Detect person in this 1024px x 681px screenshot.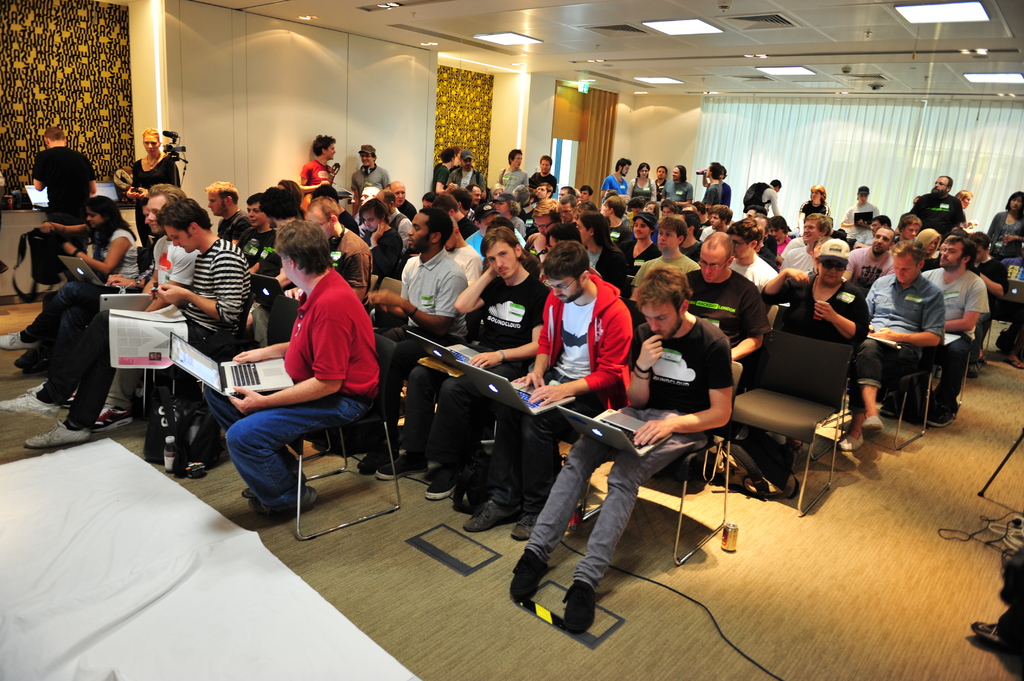
Detection: x1=909 y1=172 x2=961 y2=232.
